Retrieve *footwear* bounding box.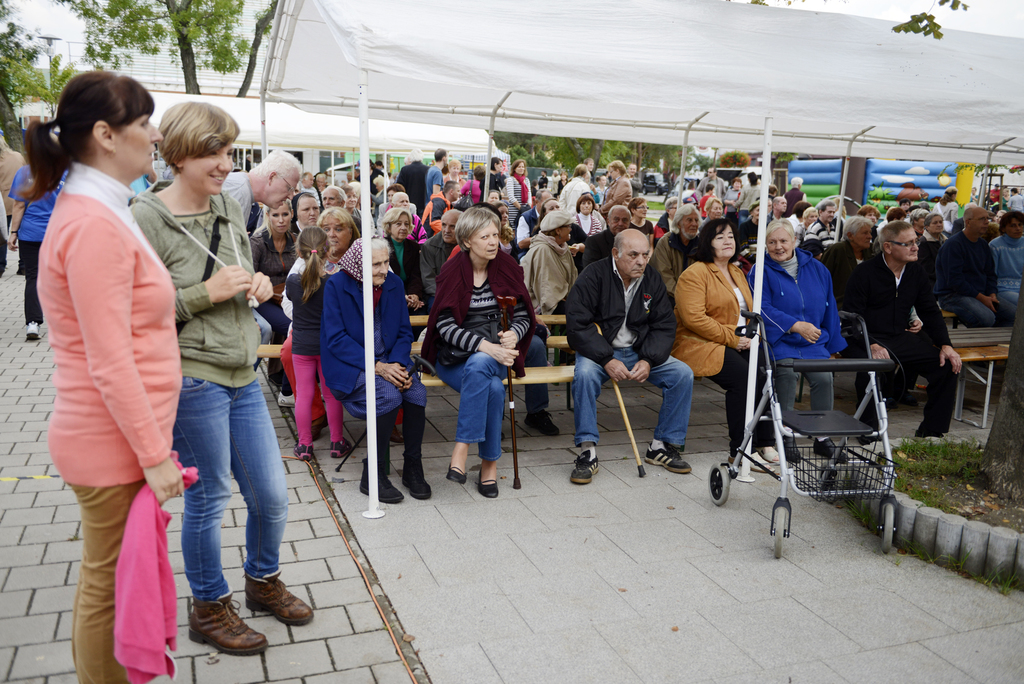
Bounding box: <box>479,469,499,496</box>.
